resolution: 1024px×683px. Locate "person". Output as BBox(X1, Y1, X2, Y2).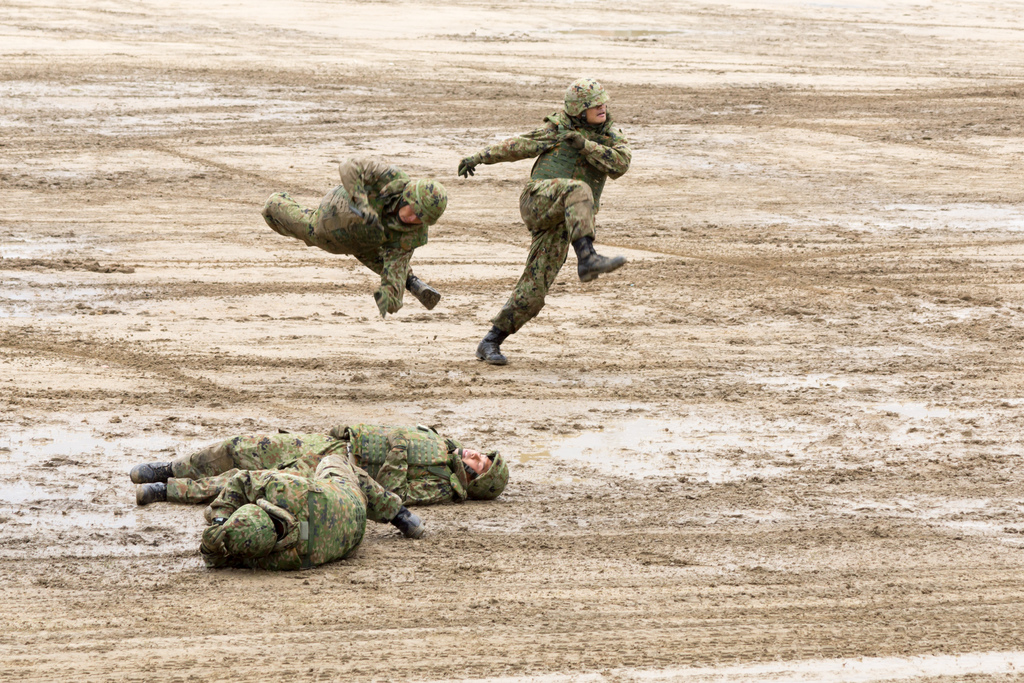
BBox(190, 451, 426, 566).
